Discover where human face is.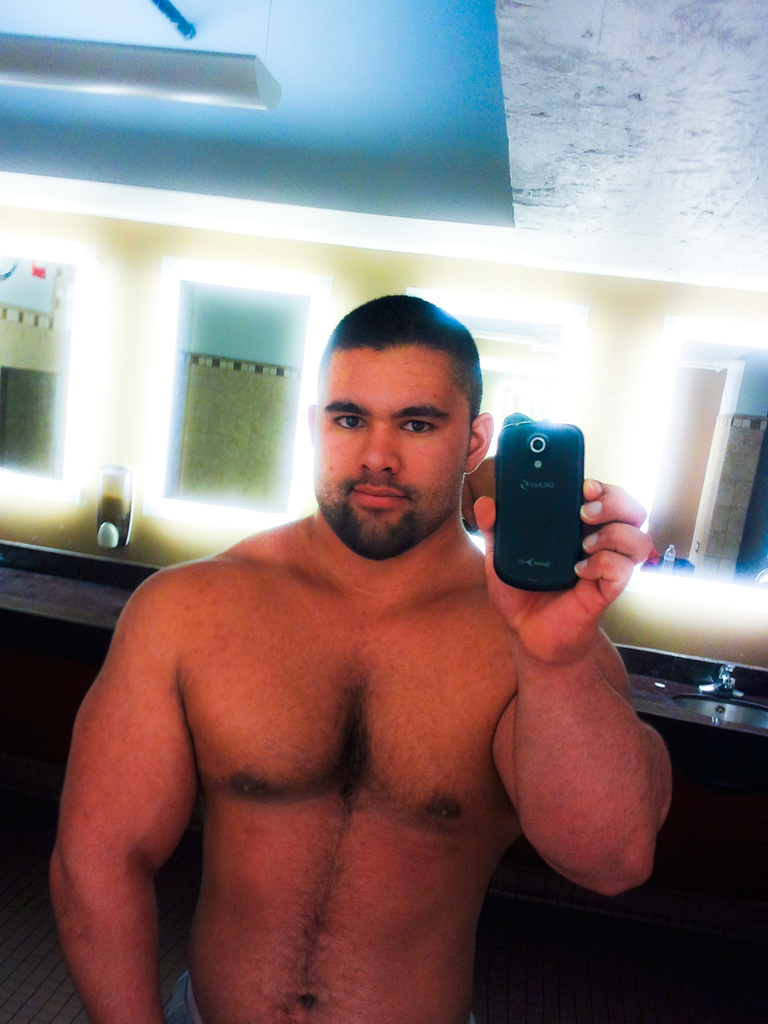
Discovered at x1=315, y1=338, x2=472, y2=557.
